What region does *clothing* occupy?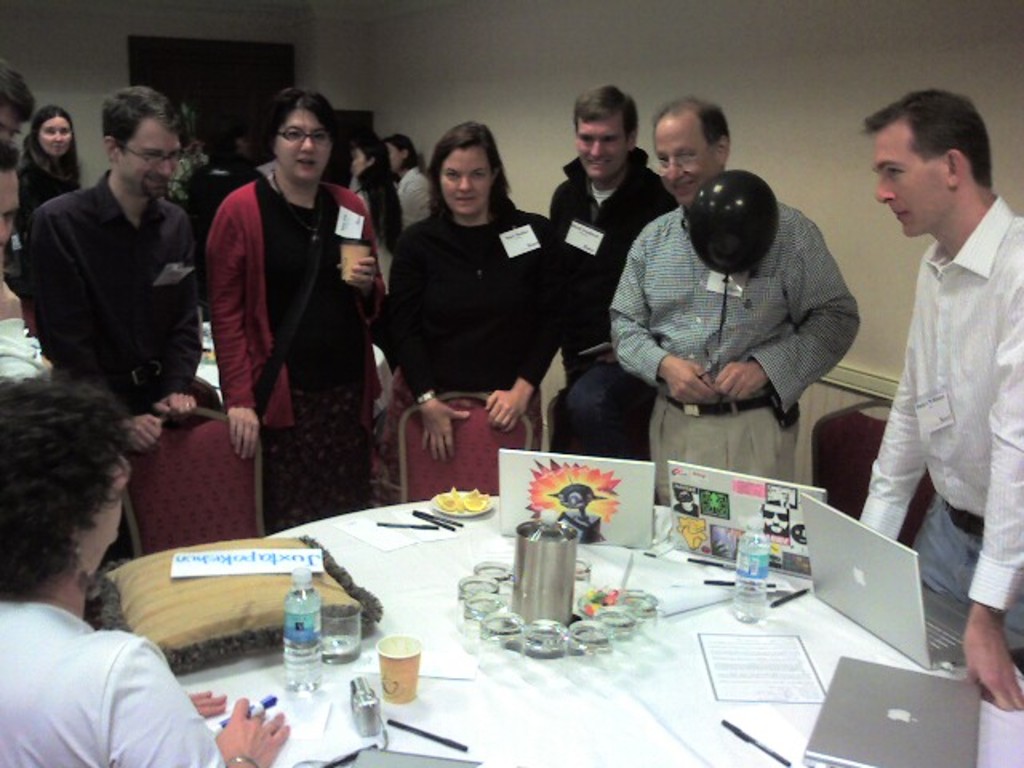
left=398, top=166, right=430, bottom=232.
